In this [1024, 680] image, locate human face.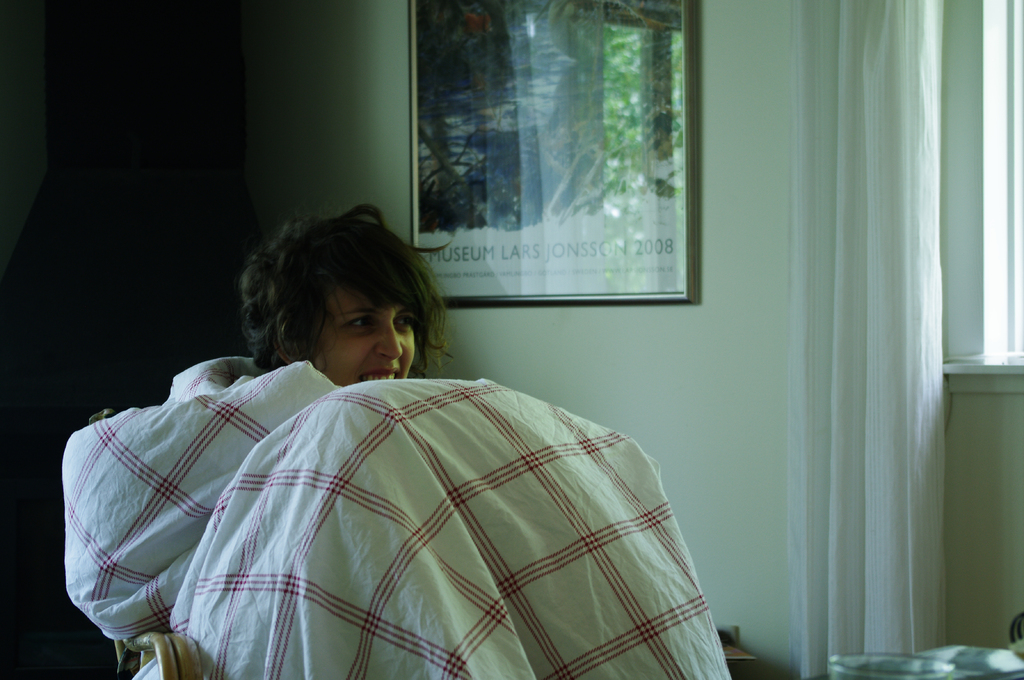
Bounding box: 309 285 412 398.
